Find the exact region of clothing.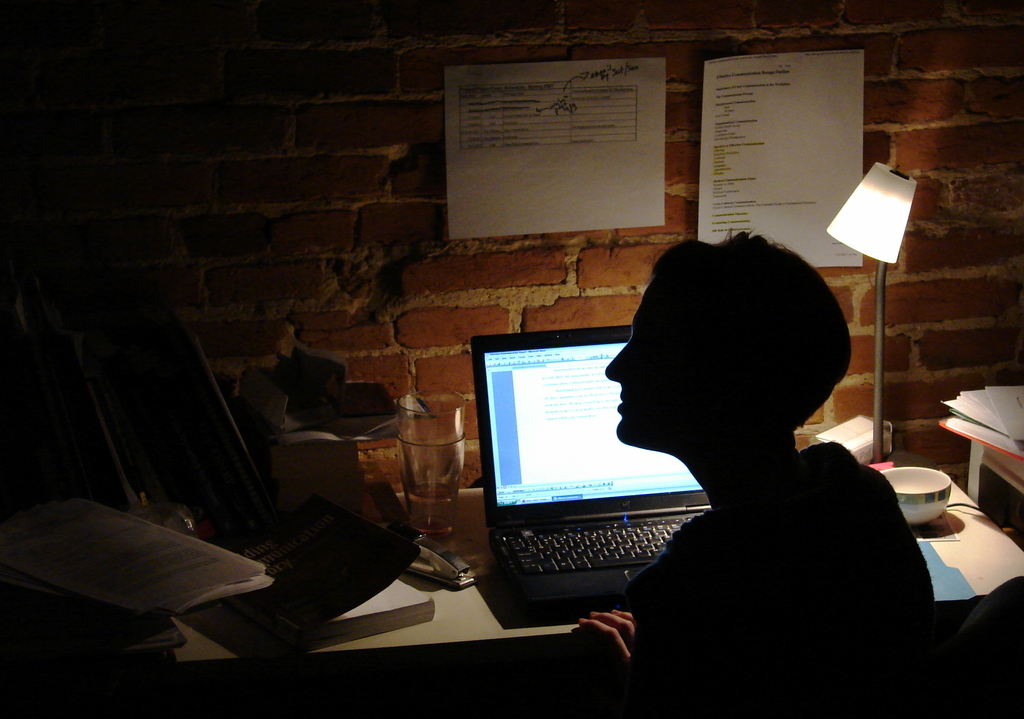
Exact region: box=[591, 355, 960, 700].
